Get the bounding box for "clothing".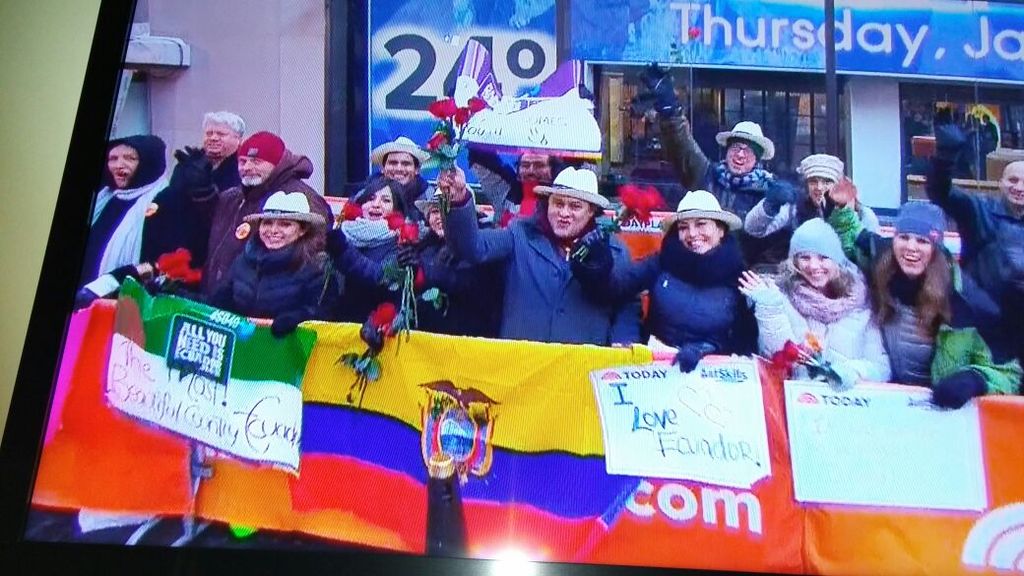
927:148:1023:329.
